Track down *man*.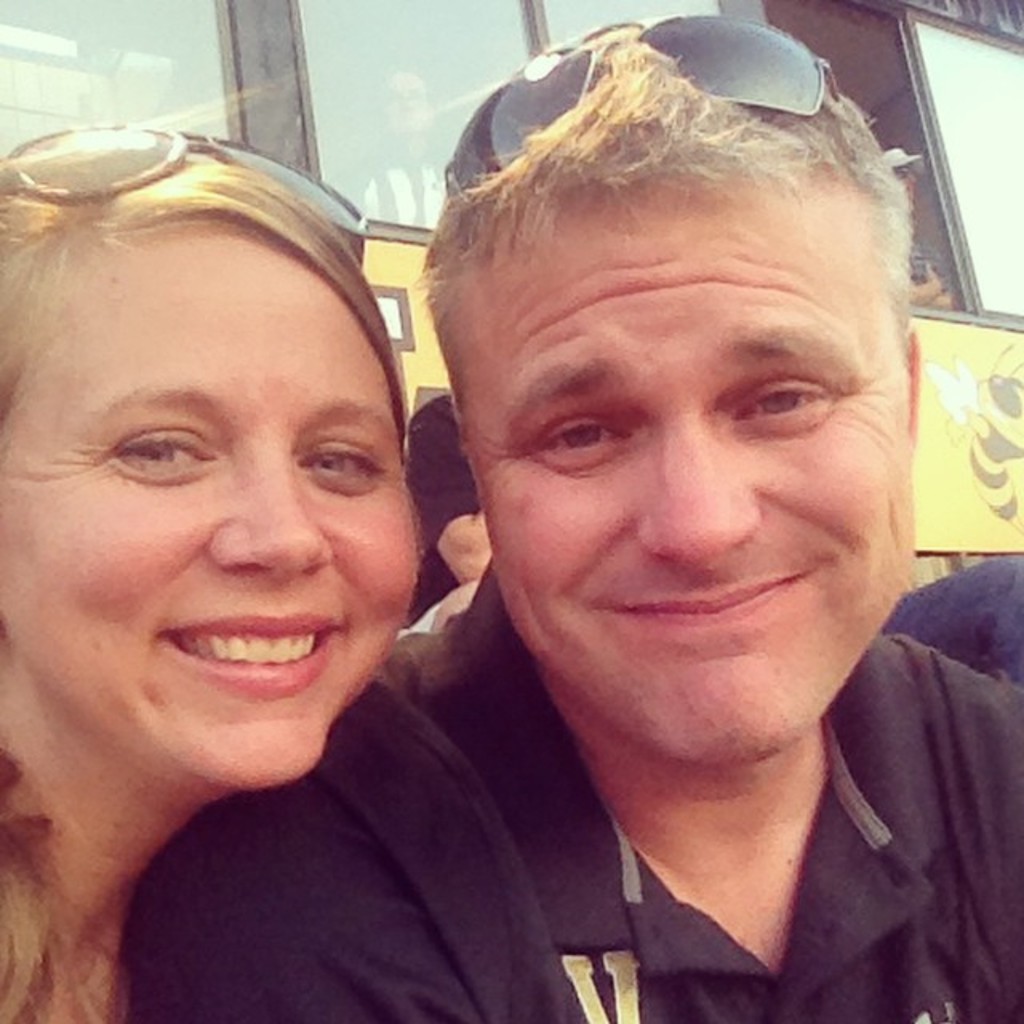
Tracked to (354,58,446,222).
